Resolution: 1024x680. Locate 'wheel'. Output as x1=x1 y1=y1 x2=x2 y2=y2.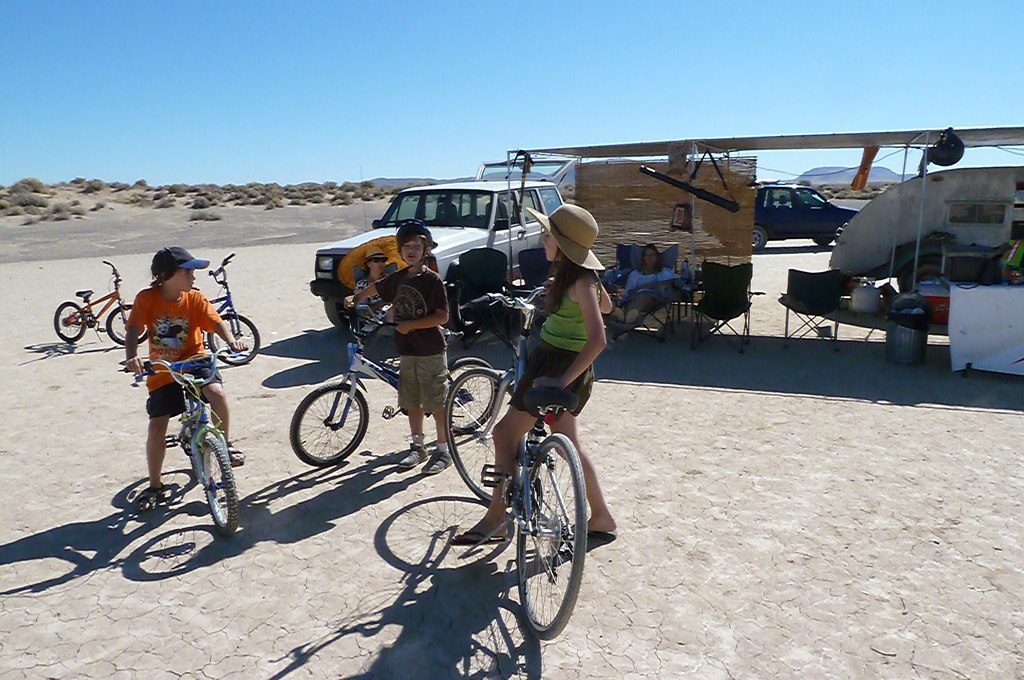
x1=324 y1=299 x2=350 y2=327.
